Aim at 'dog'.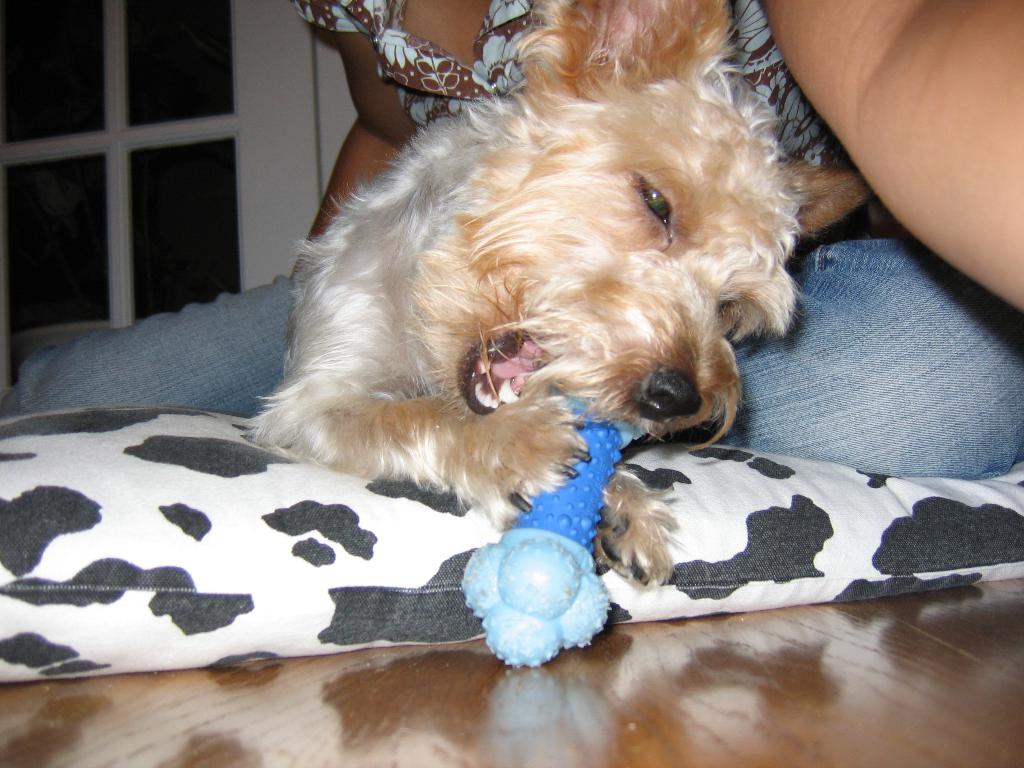
Aimed at [left=246, top=0, right=865, bottom=594].
